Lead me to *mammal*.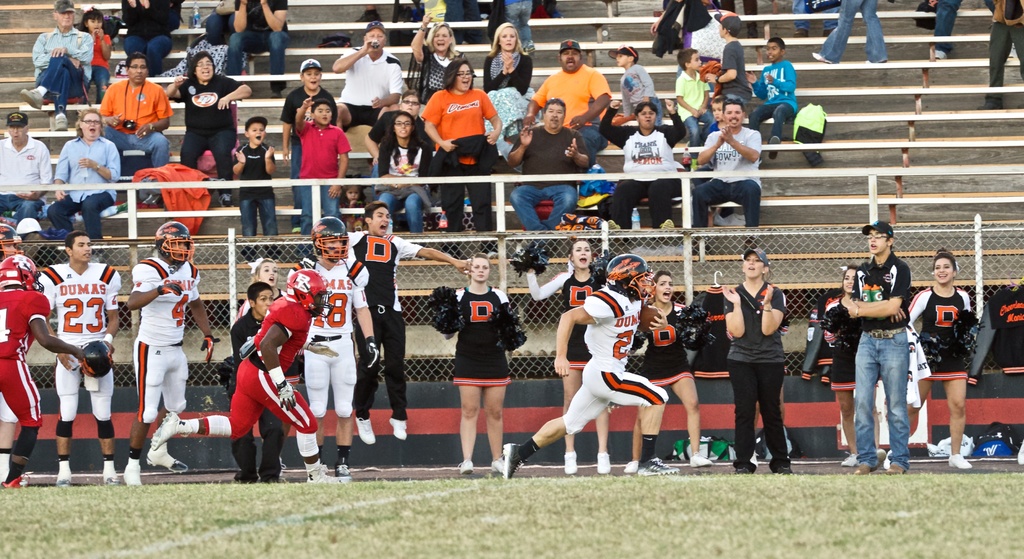
Lead to {"x1": 40, "y1": 232, "x2": 121, "y2": 485}.
